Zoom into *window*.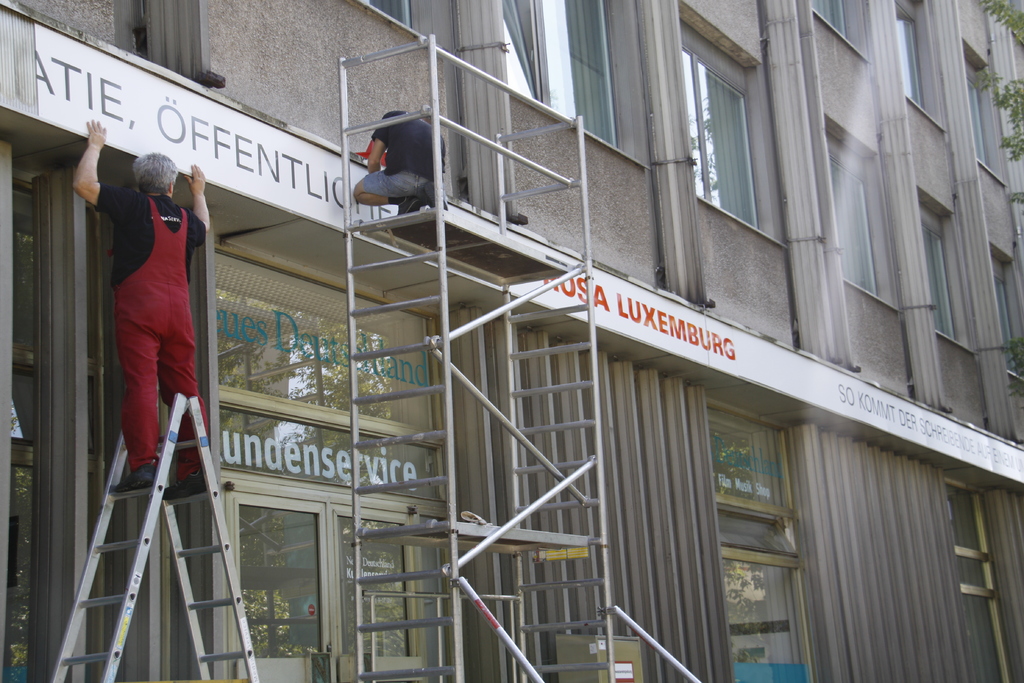
Zoom target: BBox(945, 477, 1018, 680).
